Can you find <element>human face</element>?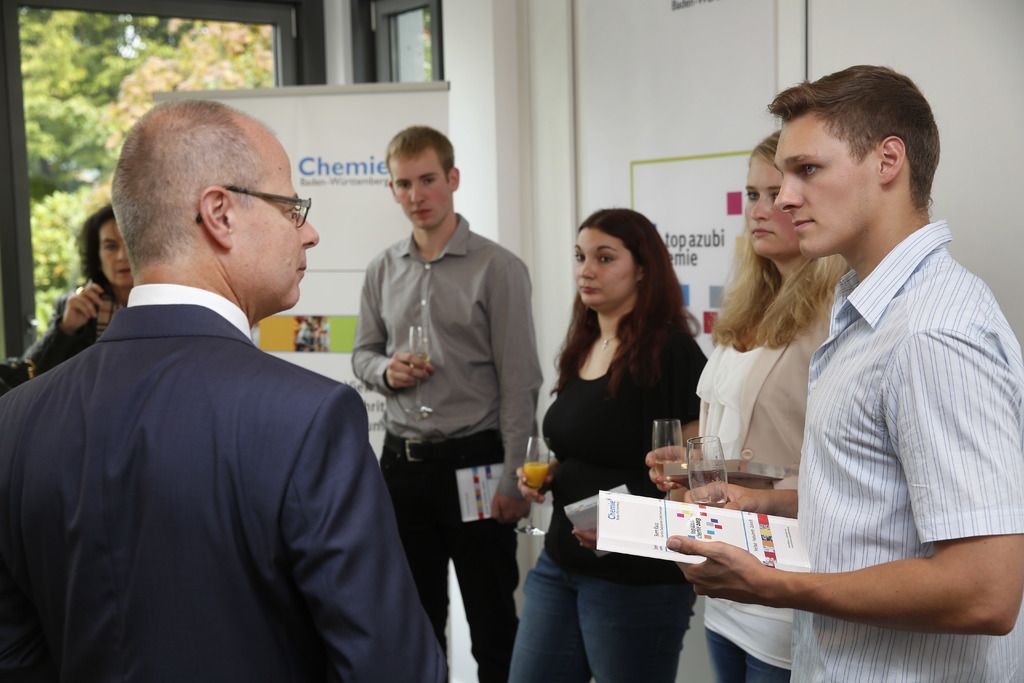
Yes, bounding box: (97, 222, 132, 286).
